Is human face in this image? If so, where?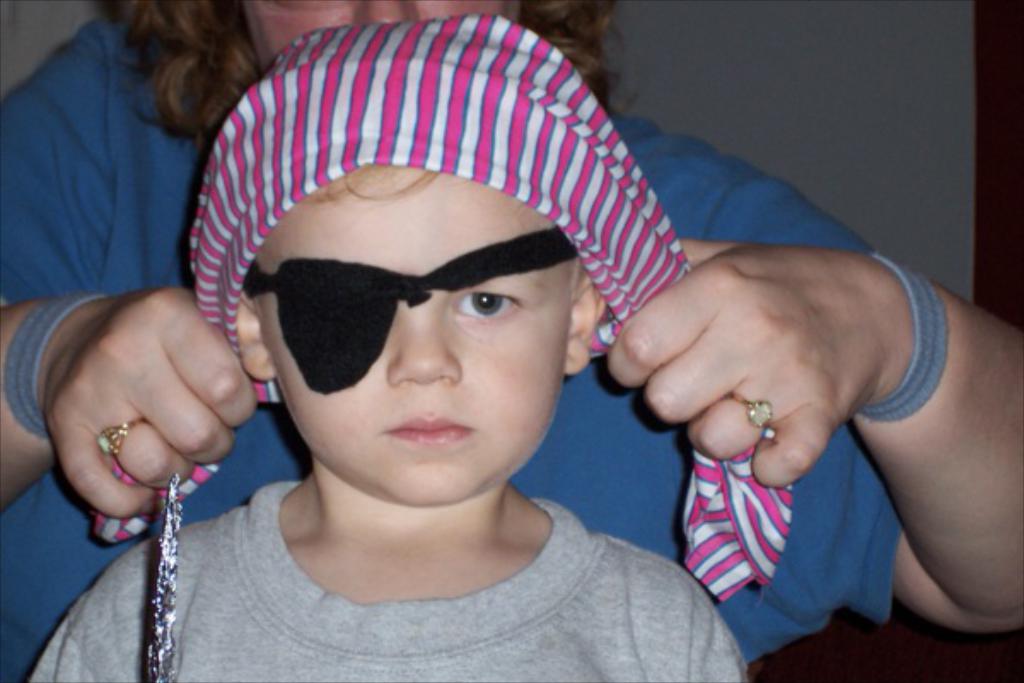
Yes, at bbox=[239, 166, 560, 511].
